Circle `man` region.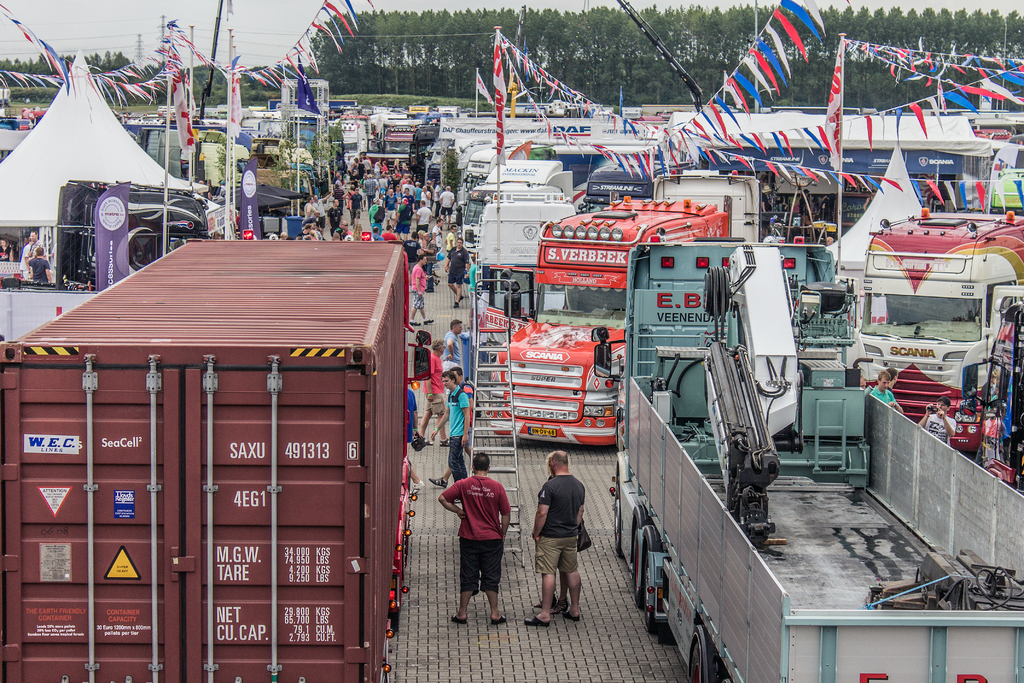
Region: [30, 243, 55, 288].
